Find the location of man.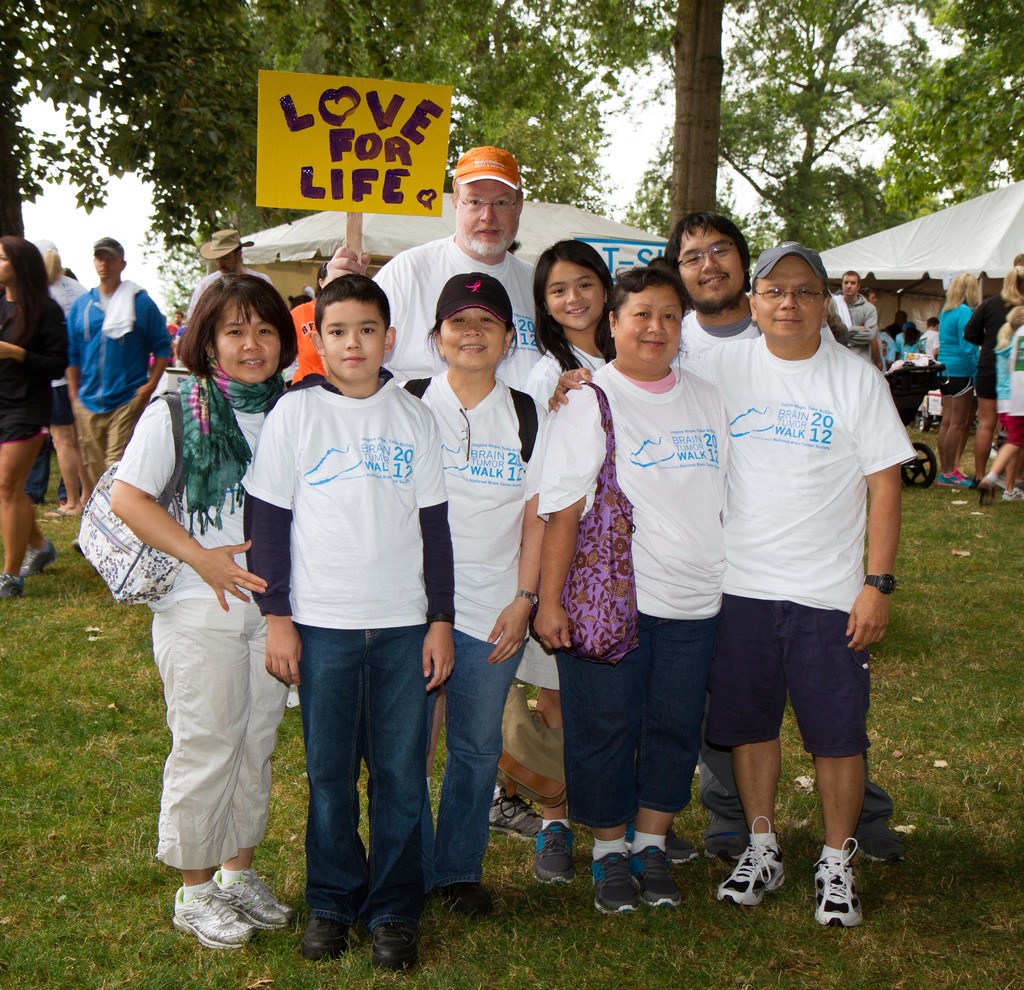
Location: (660,212,780,375).
